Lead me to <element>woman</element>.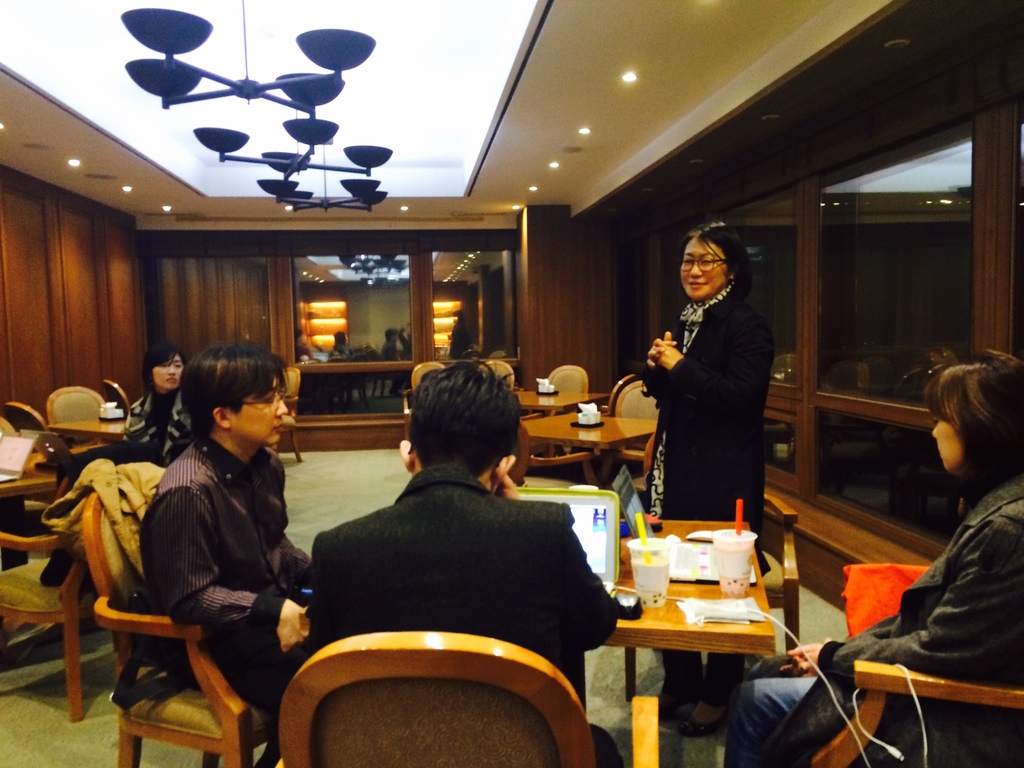
Lead to <region>125, 342, 200, 455</region>.
